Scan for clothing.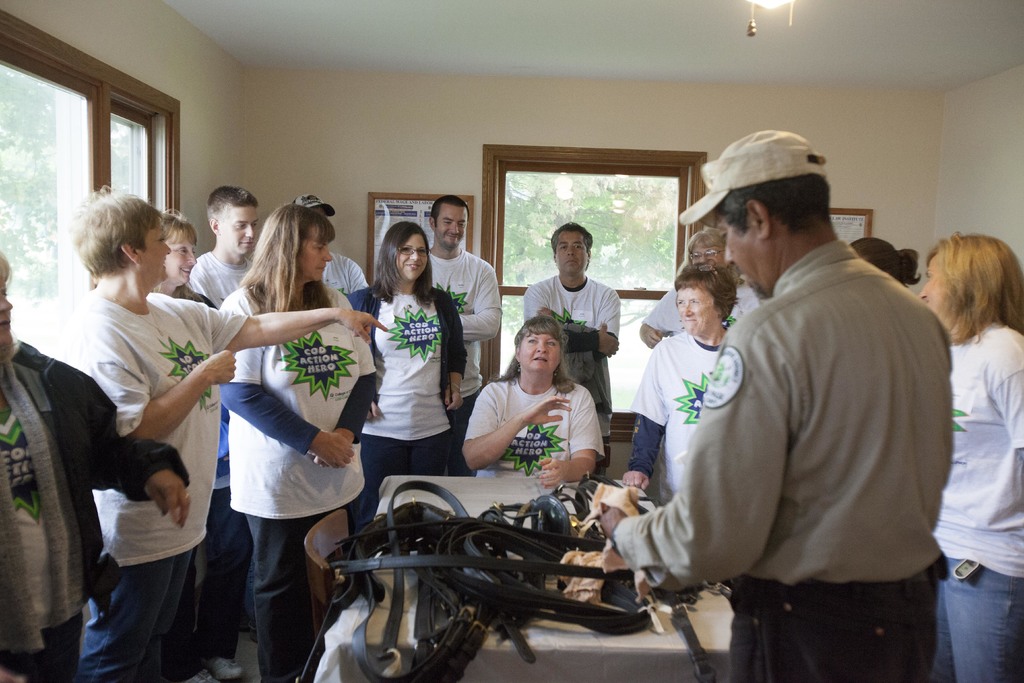
Scan result: 528, 268, 628, 420.
